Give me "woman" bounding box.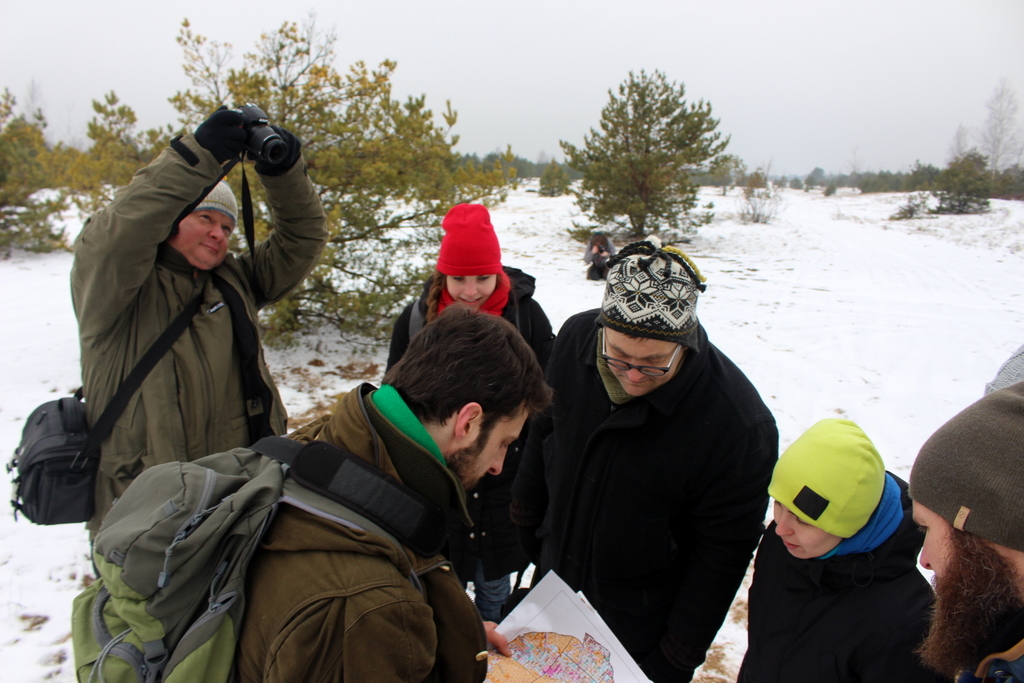
[733,416,950,682].
